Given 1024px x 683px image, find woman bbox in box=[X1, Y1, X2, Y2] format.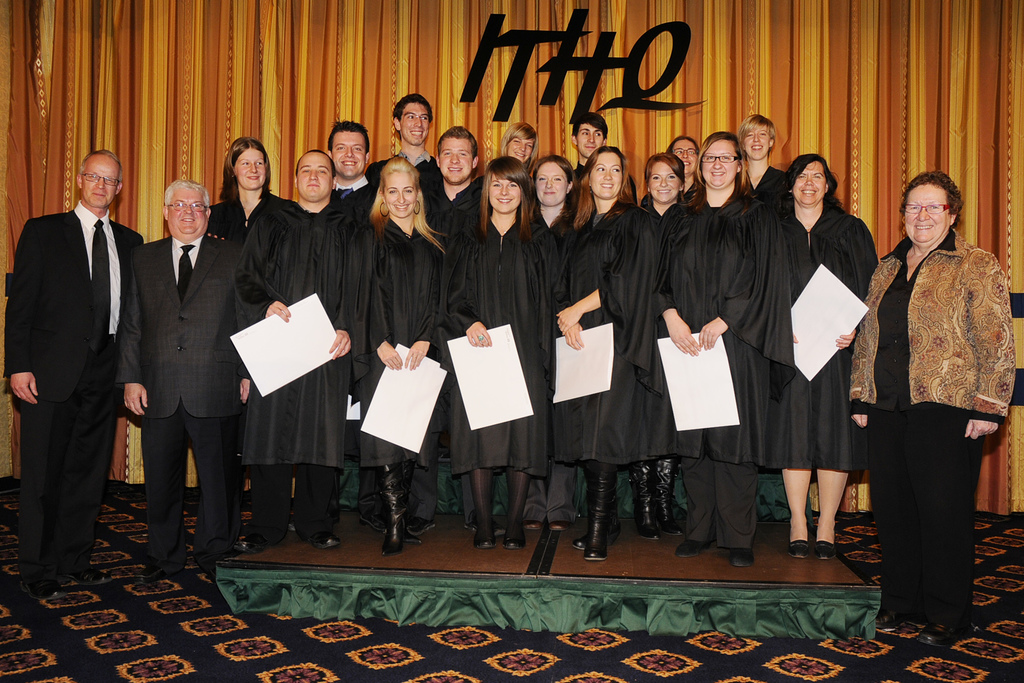
box=[529, 151, 582, 529].
